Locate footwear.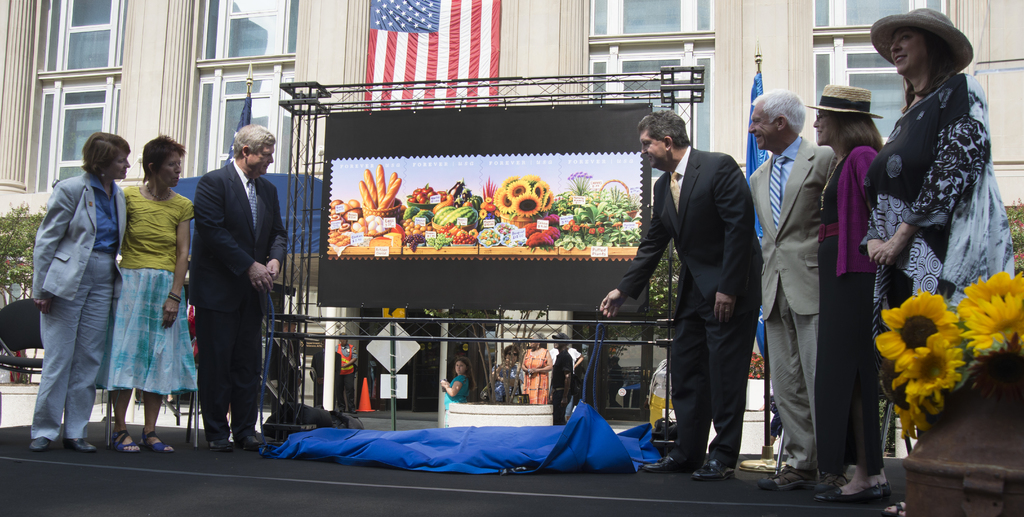
Bounding box: [690,447,740,478].
